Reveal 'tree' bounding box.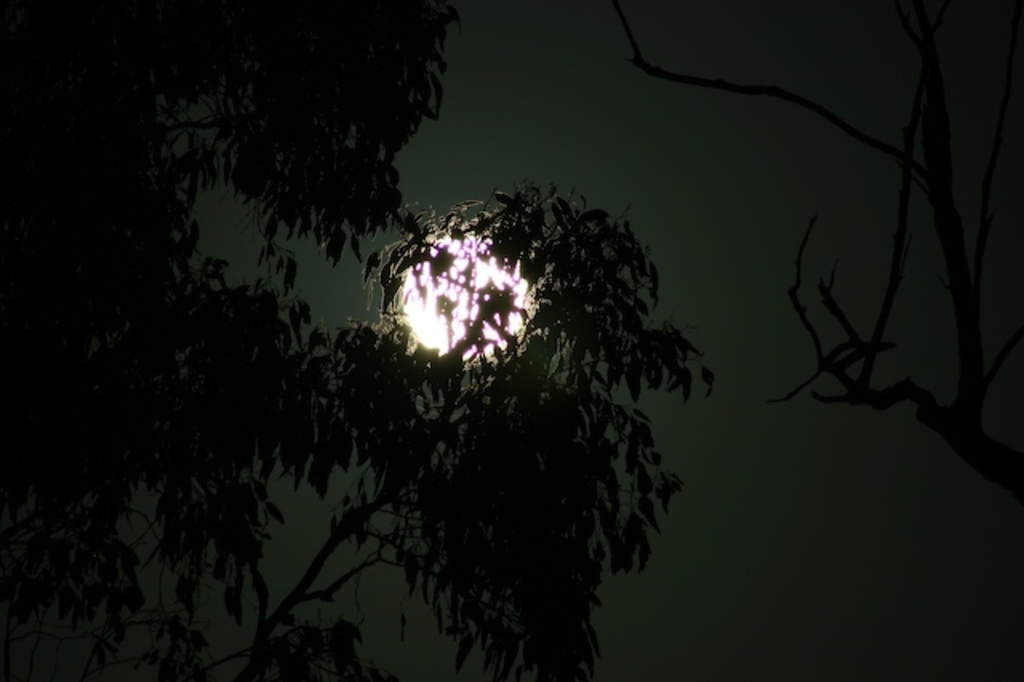
Revealed: bbox=(0, 18, 898, 676).
